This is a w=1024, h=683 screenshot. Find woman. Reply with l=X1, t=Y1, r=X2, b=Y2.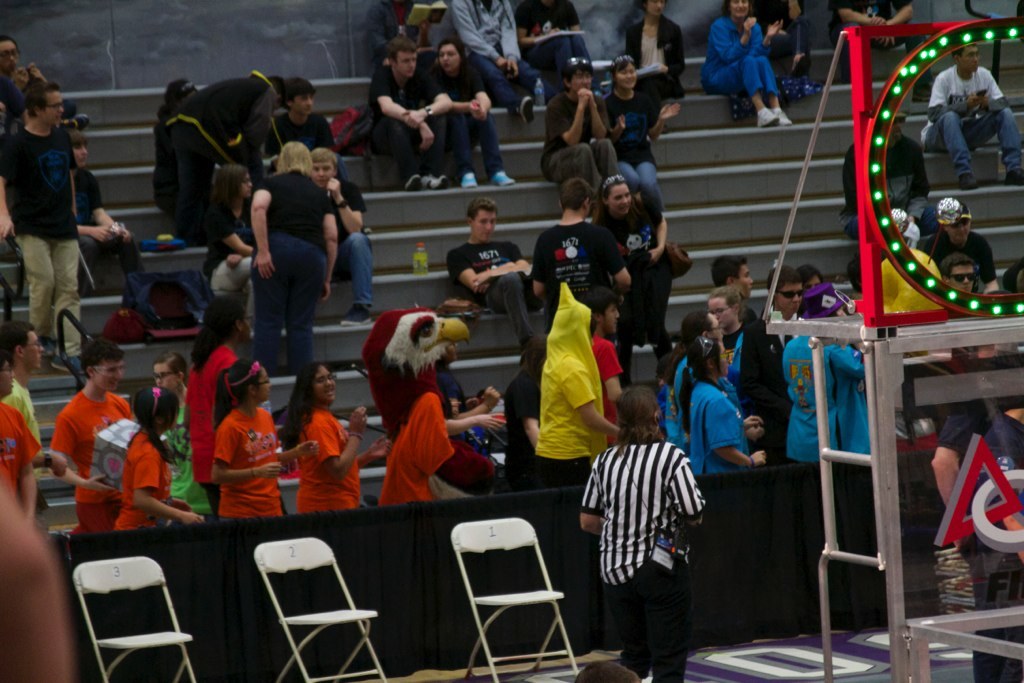
l=288, t=364, r=392, b=528.
